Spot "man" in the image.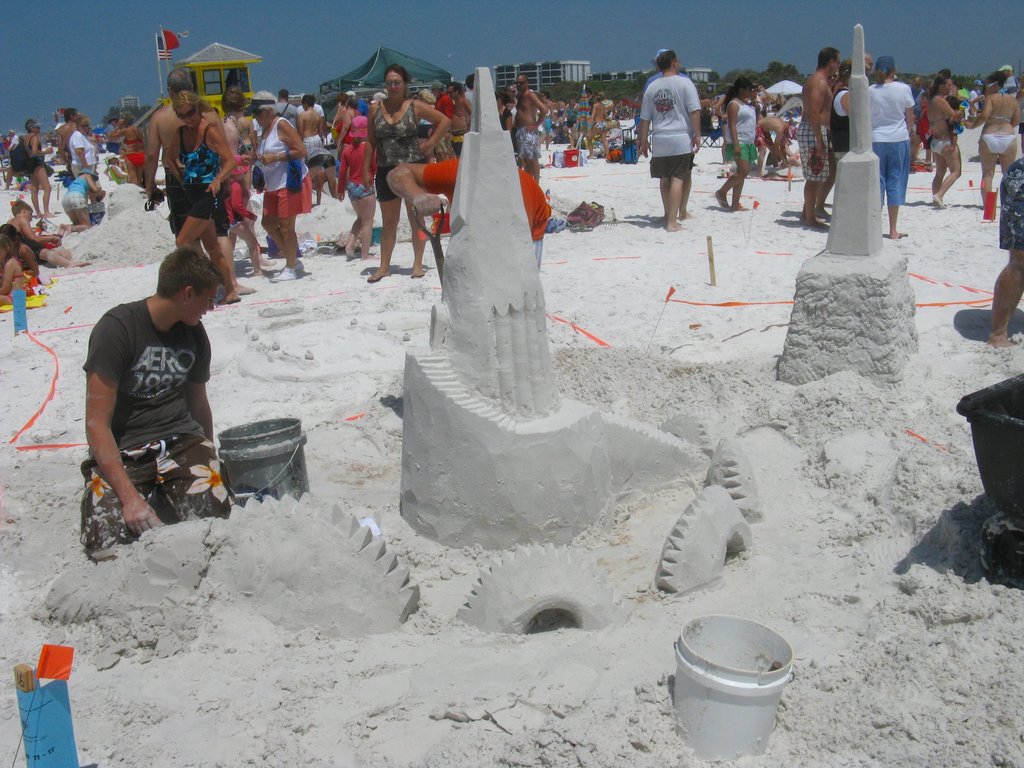
"man" found at {"left": 506, "top": 81, "right": 519, "bottom": 102}.
